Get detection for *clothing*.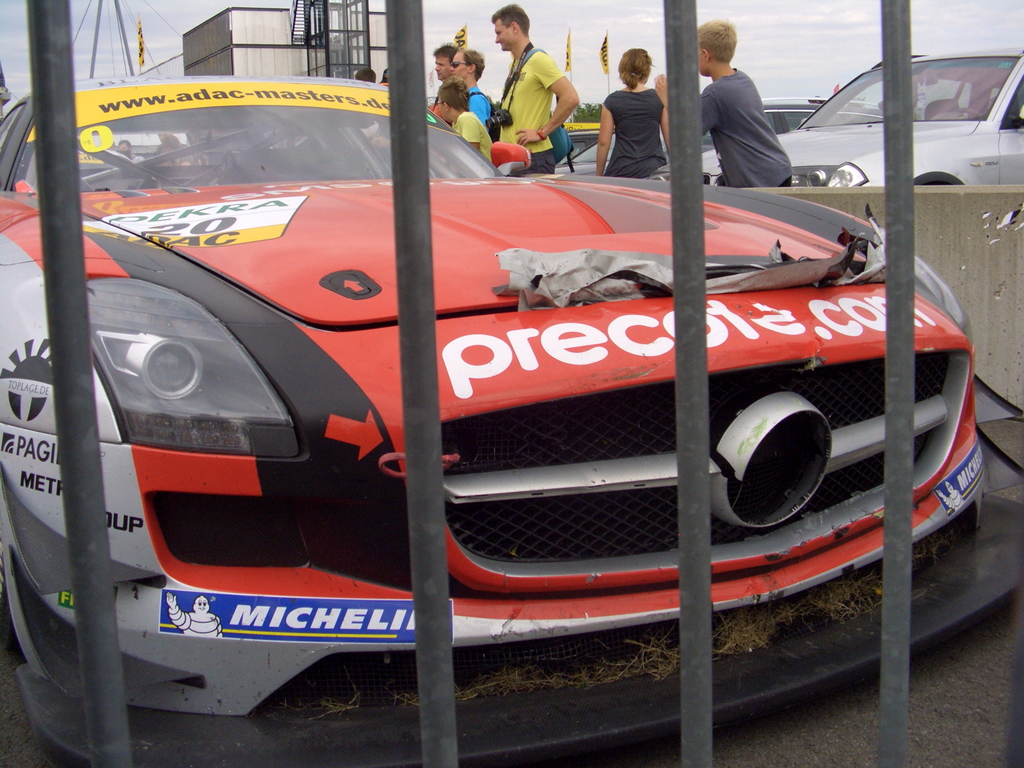
Detection: [604, 88, 671, 180].
